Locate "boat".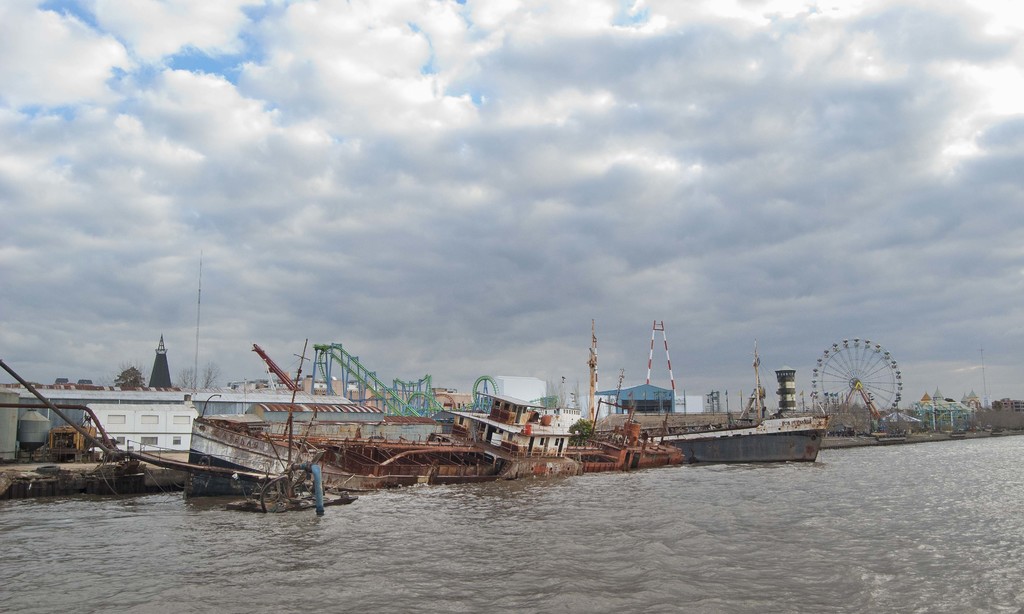
Bounding box: crop(321, 444, 515, 493).
